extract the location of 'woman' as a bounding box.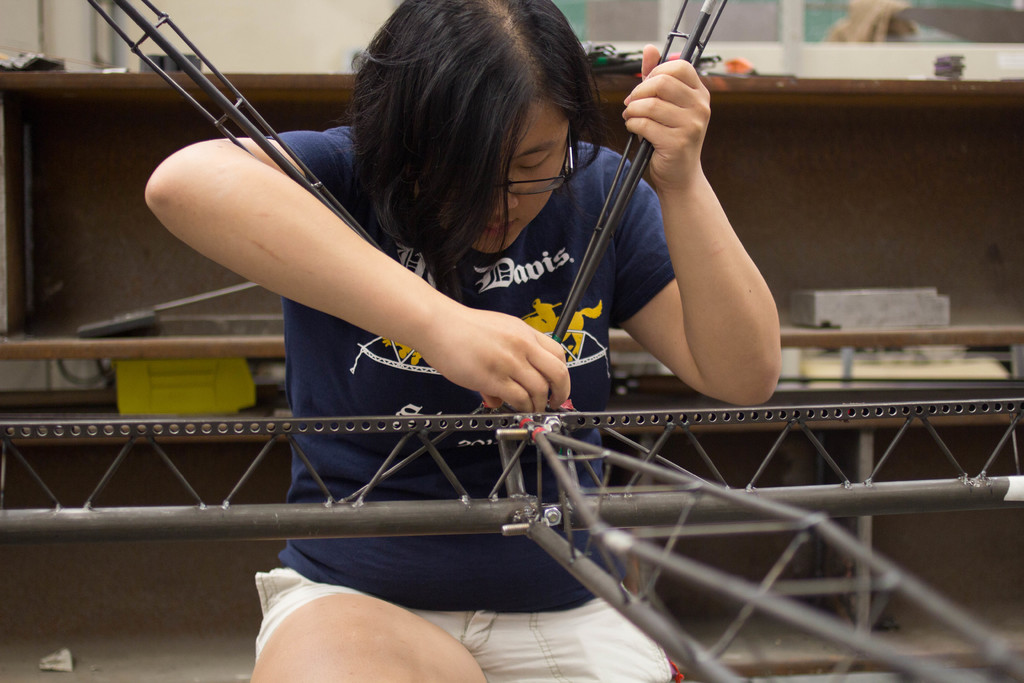
[left=154, top=26, right=830, bottom=612].
